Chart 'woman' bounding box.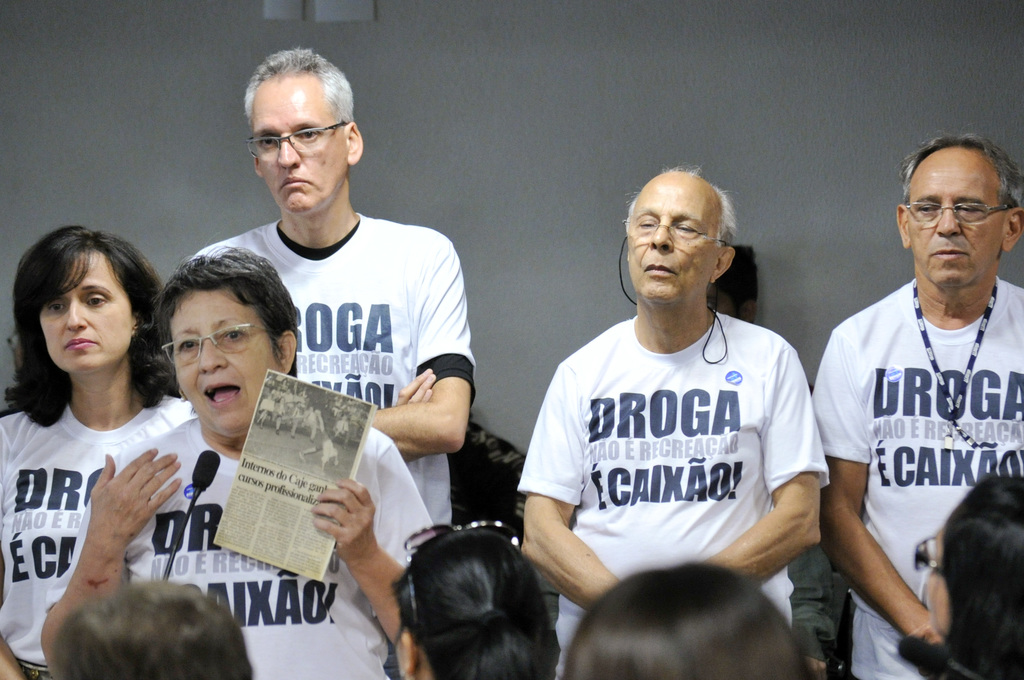
Charted: detection(899, 473, 1023, 679).
